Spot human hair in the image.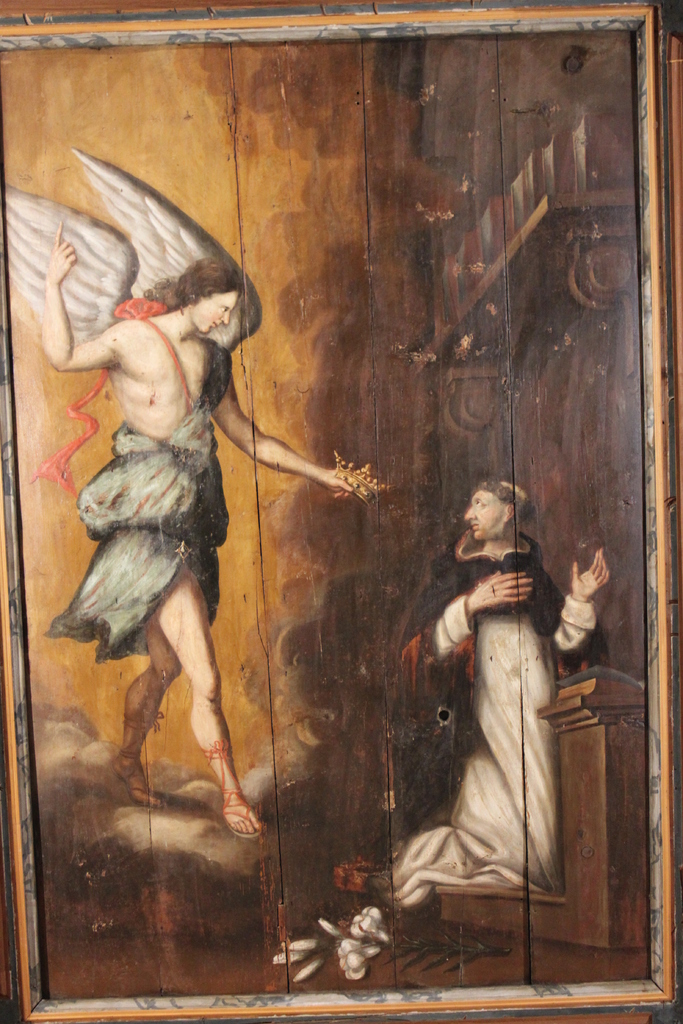
human hair found at l=477, t=477, r=532, b=536.
